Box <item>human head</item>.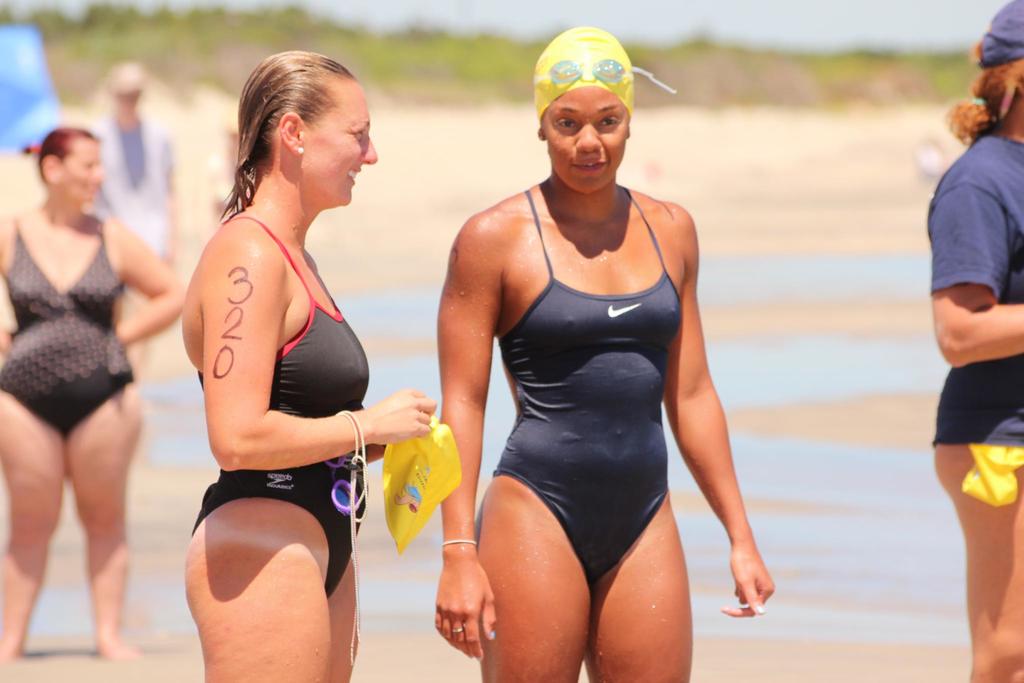
{"x1": 237, "y1": 47, "x2": 378, "y2": 207}.
